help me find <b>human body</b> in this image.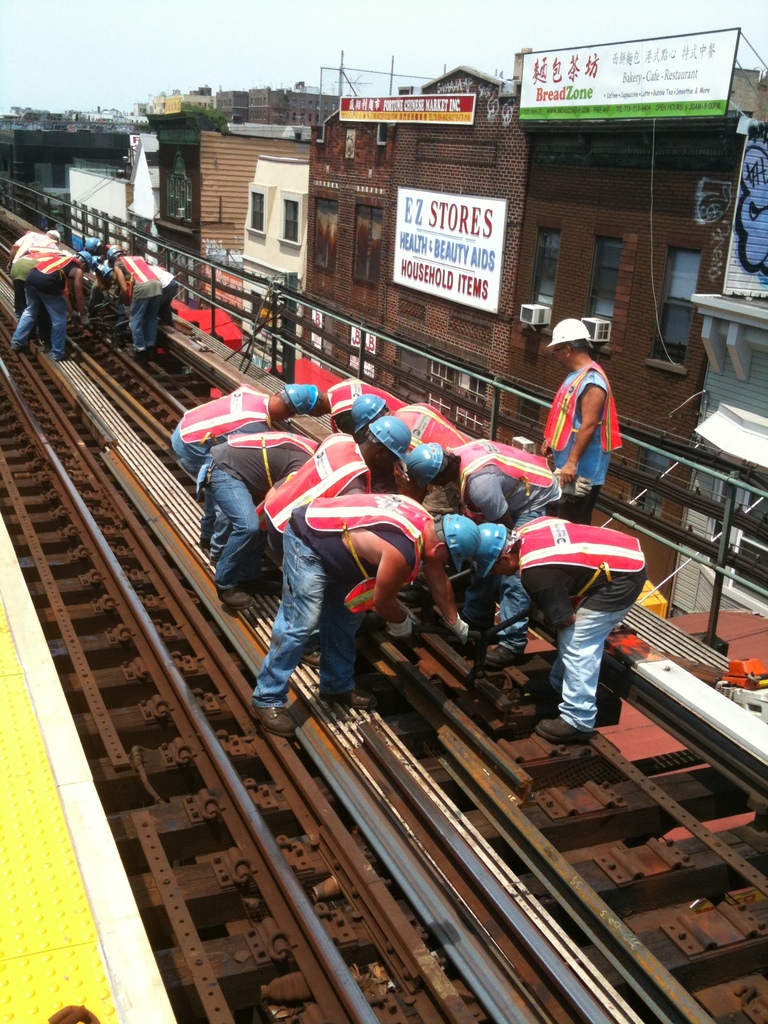
Found it: [left=107, top=252, right=161, bottom=367].
